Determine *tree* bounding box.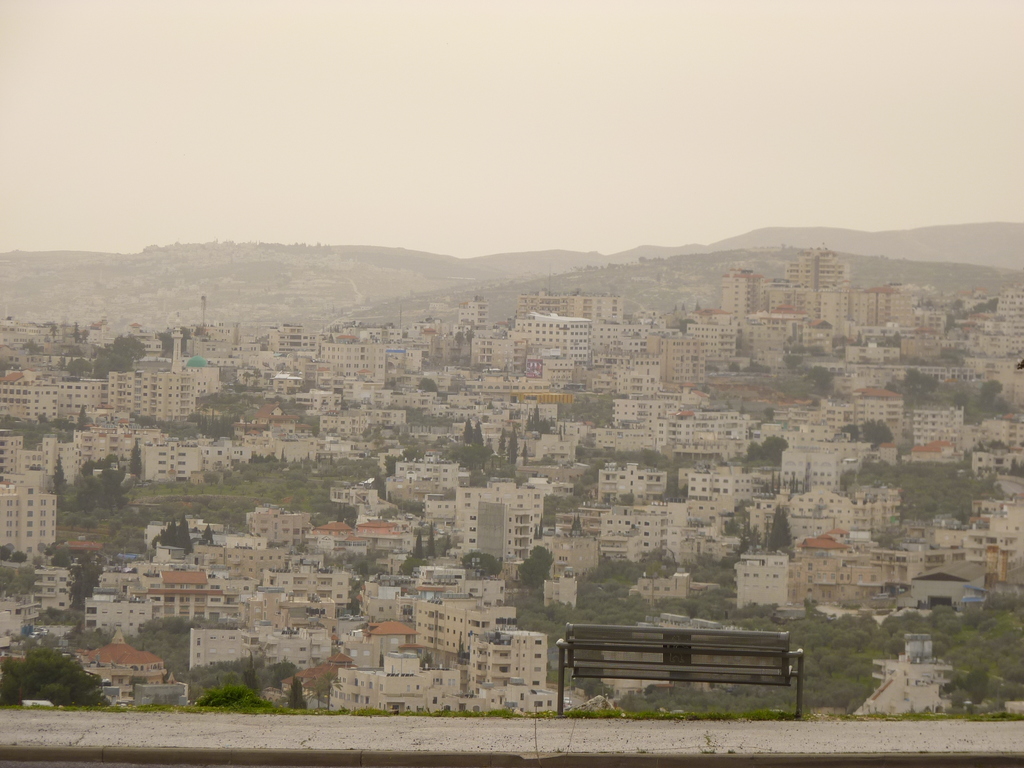
Determined: bbox=[294, 541, 310, 554].
